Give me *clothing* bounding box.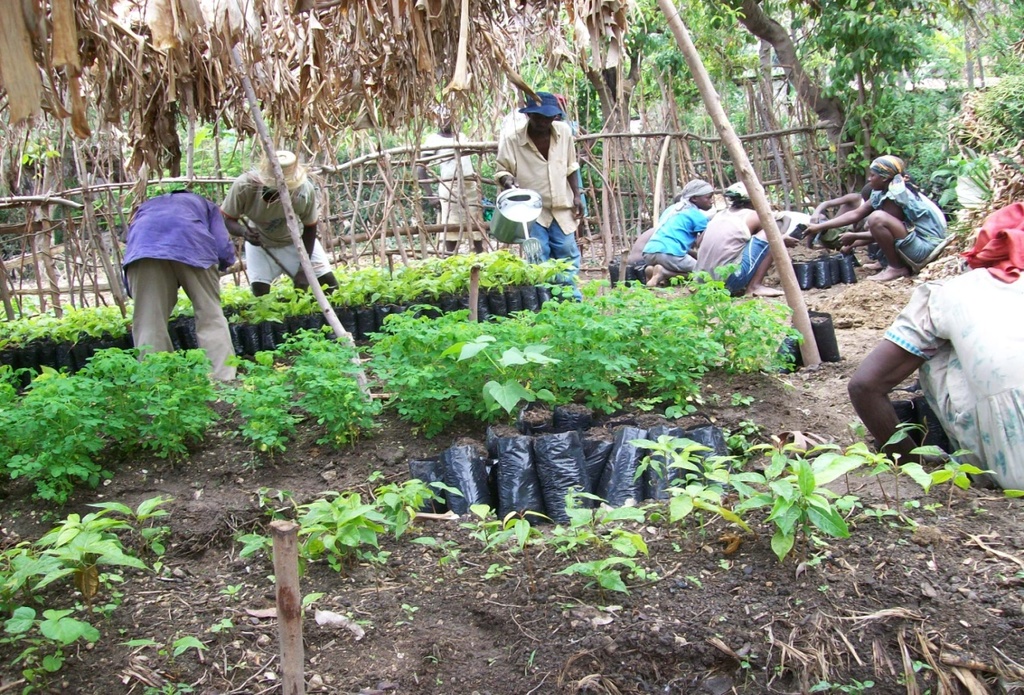
crop(889, 245, 1023, 489).
